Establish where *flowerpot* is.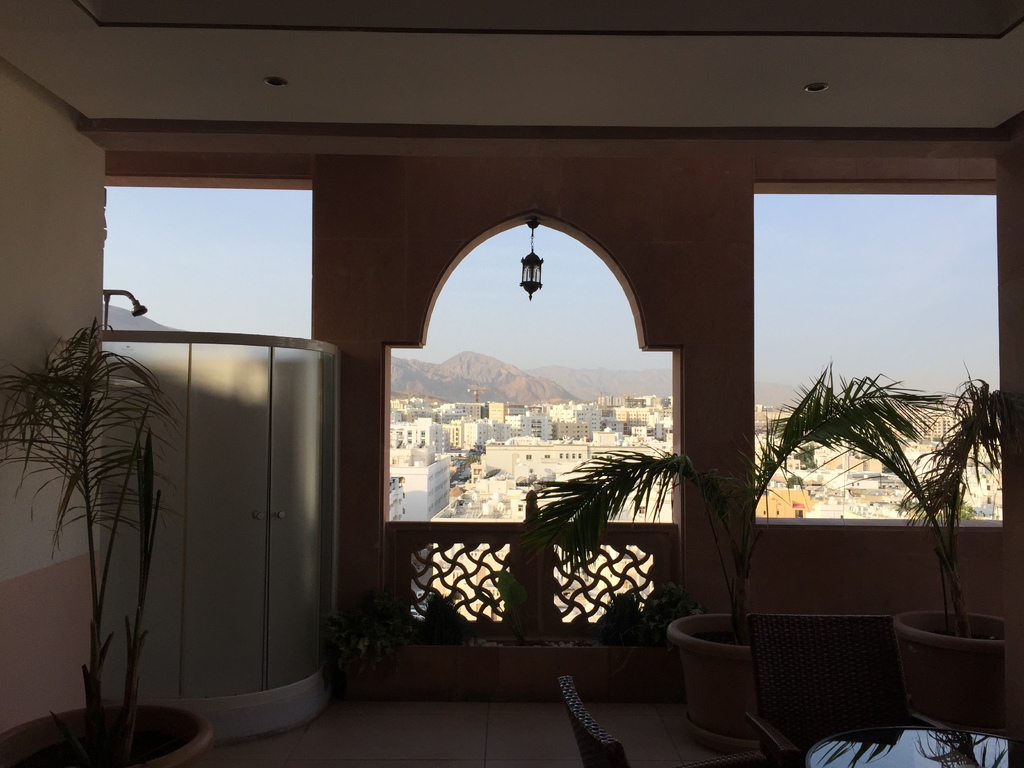
Established at 666,609,760,740.
